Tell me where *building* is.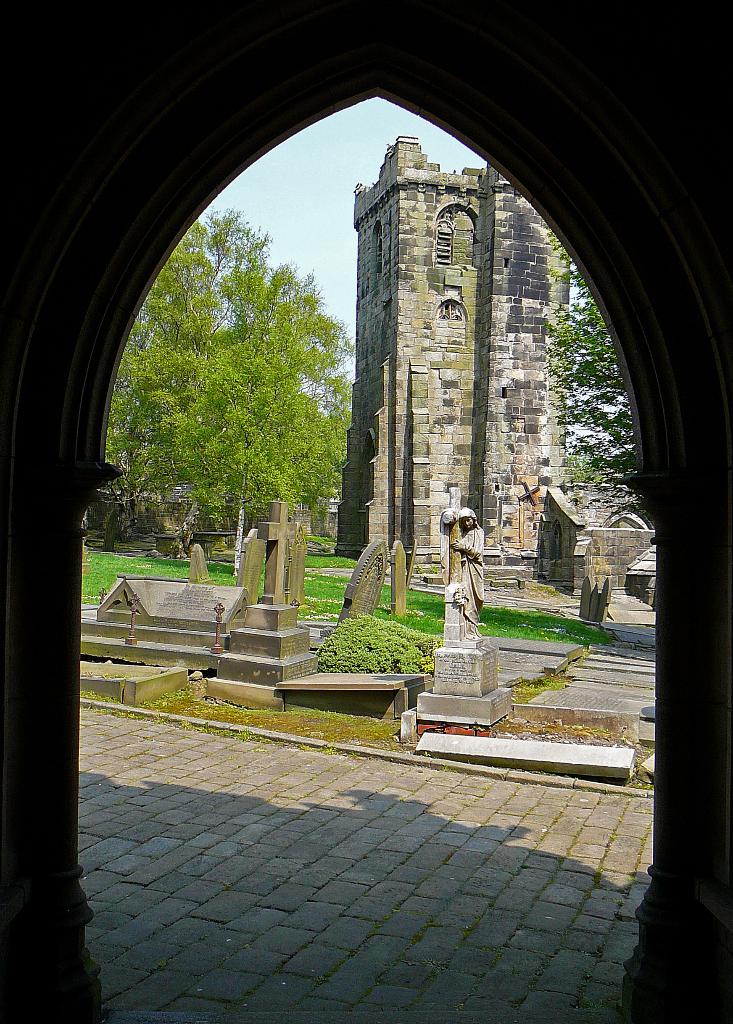
*building* is at left=339, top=133, right=648, bottom=596.
